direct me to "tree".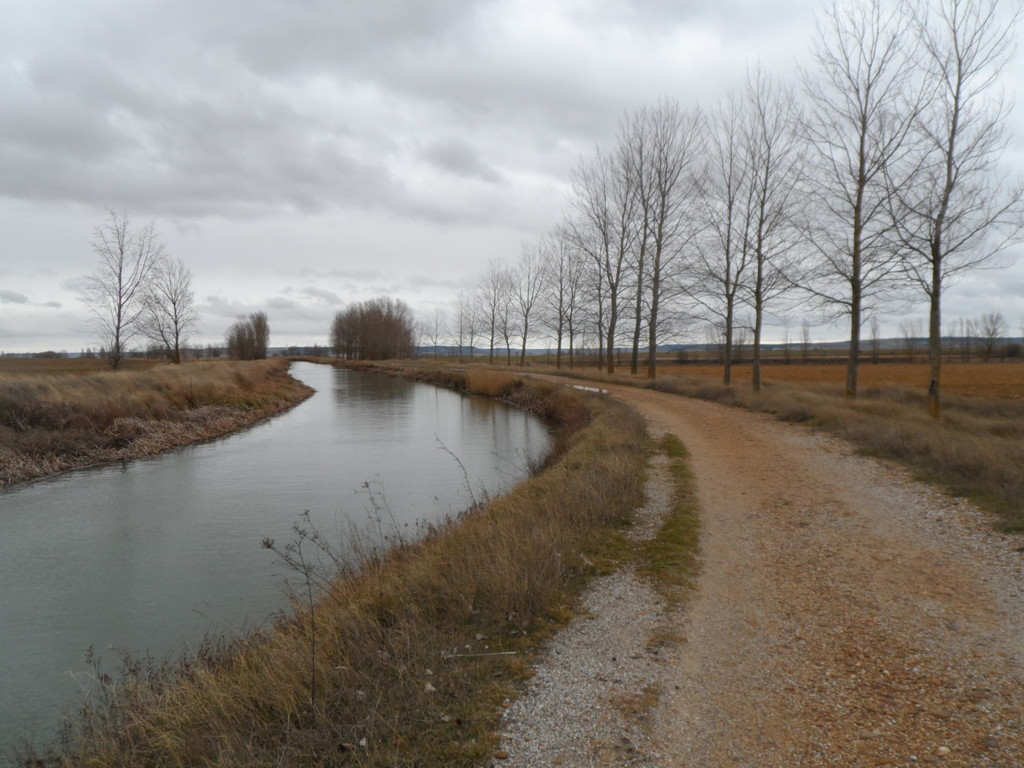
Direction: bbox=[795, 318, 813, 364].
